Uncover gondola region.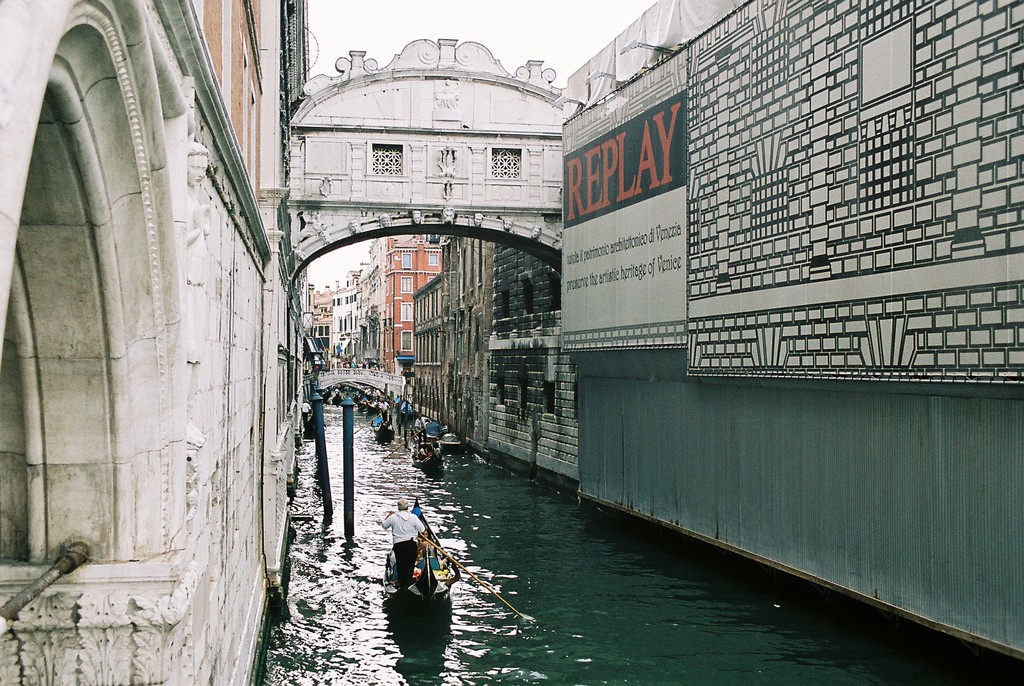
Uncovered: select_region(368, 409, 399, 446).
